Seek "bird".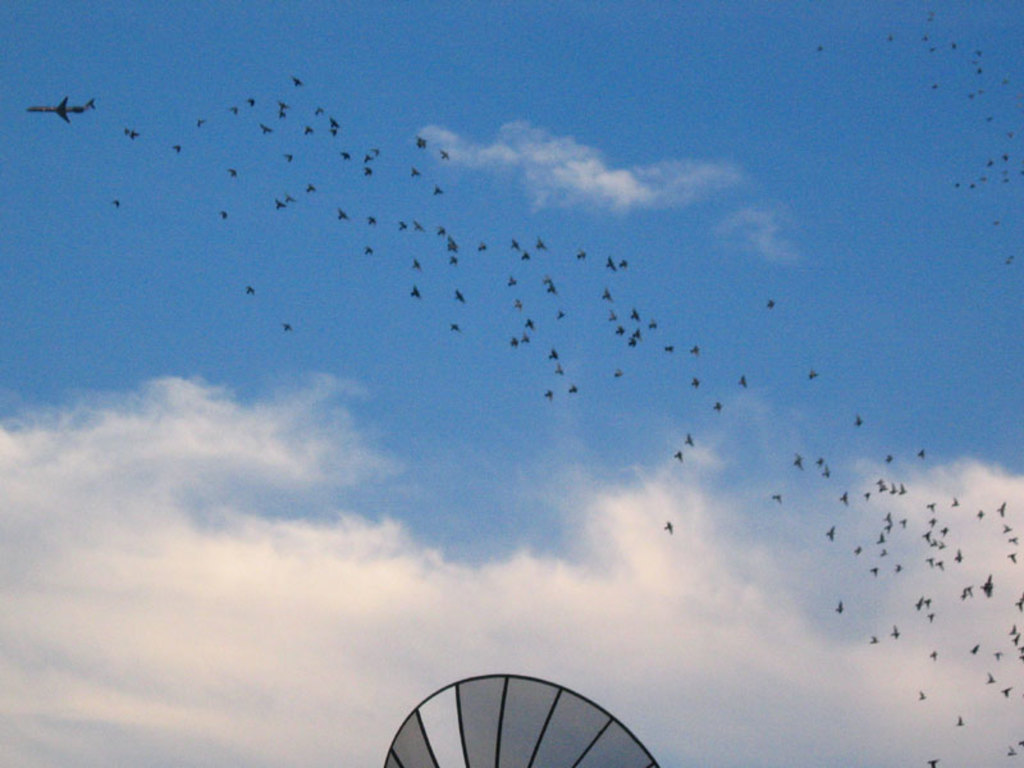
rect(247, 288, 261, 302).
